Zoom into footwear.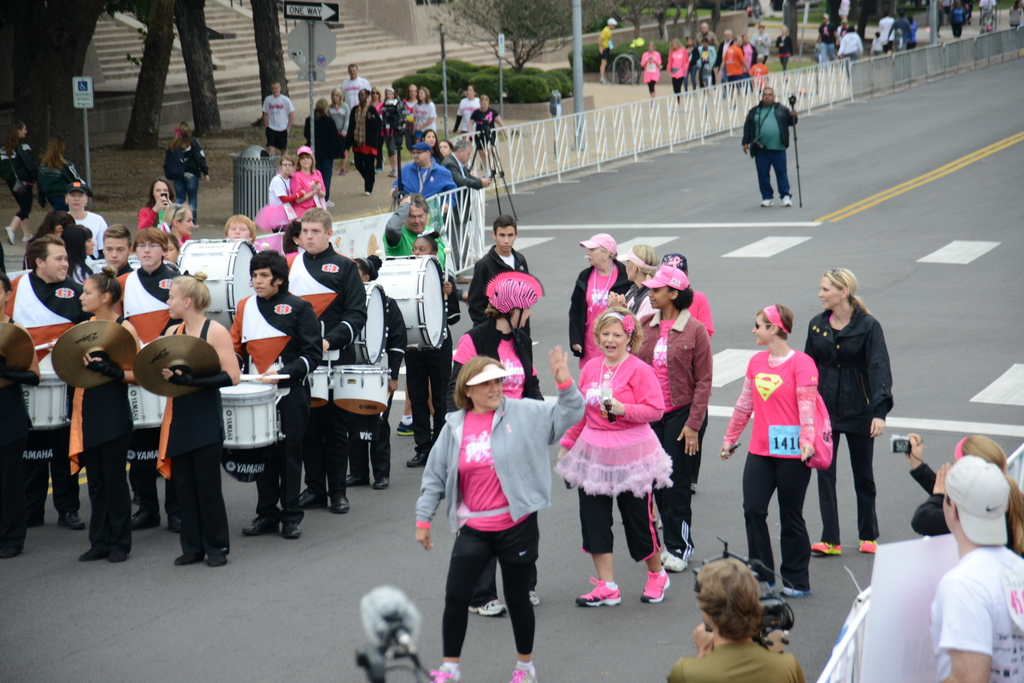
Zoom target: crop(468, 598, 509, 615).
